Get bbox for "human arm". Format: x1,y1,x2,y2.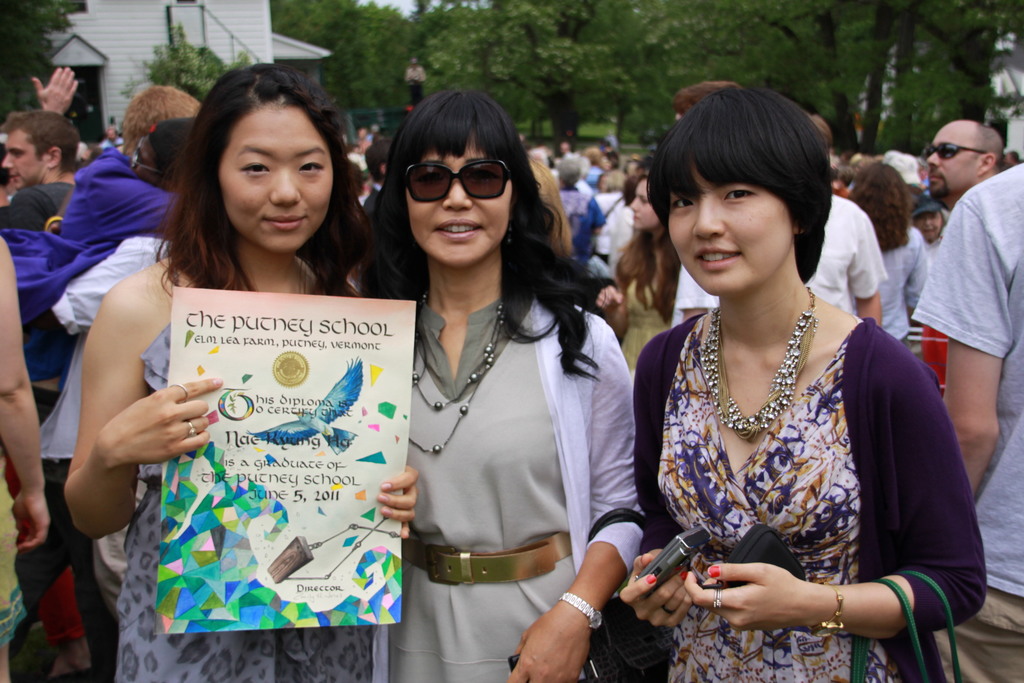
29,62,82,115.
